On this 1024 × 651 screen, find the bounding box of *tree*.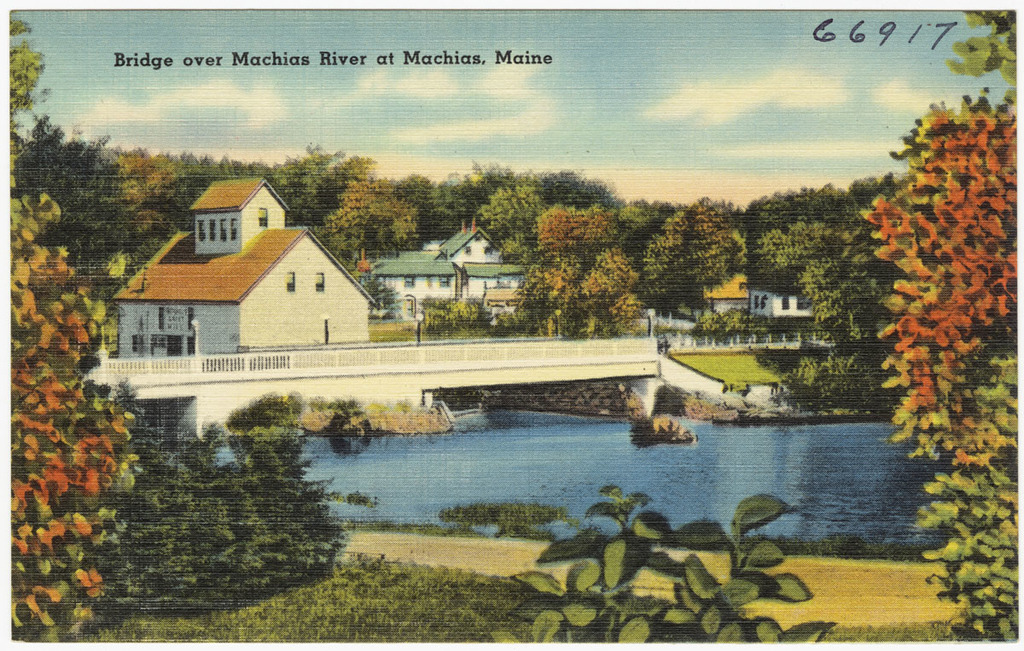
Bounding box: left=796, top=189, right=847, bottom=286.
